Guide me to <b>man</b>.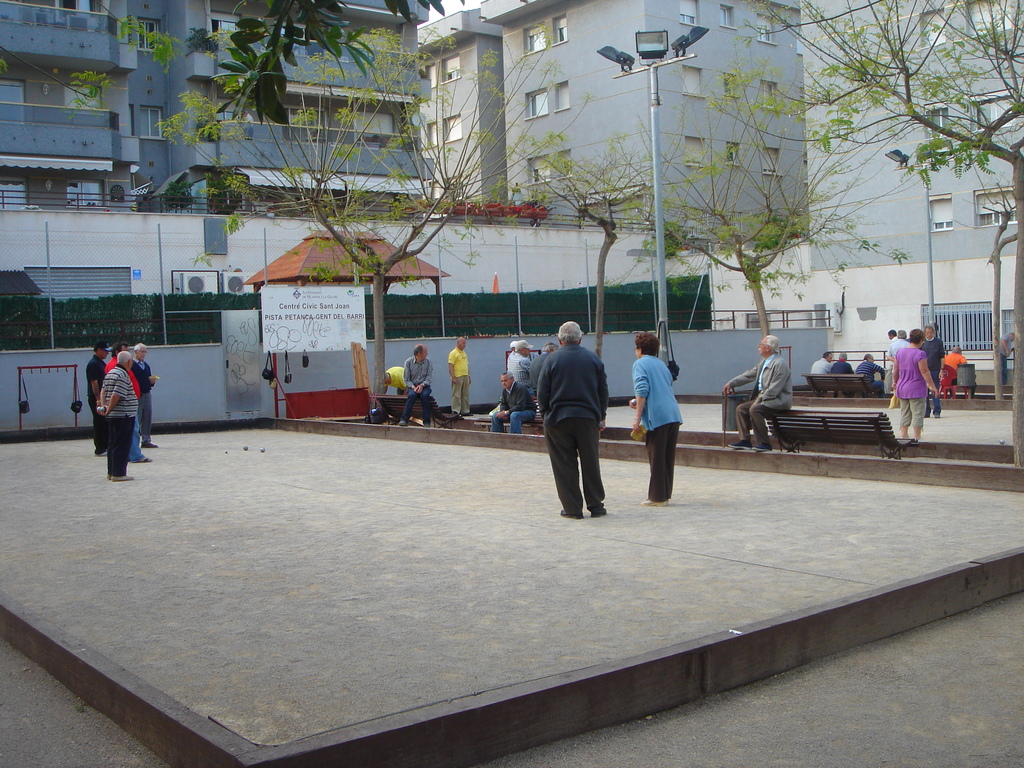
Guidance: 490,369,536,431.
